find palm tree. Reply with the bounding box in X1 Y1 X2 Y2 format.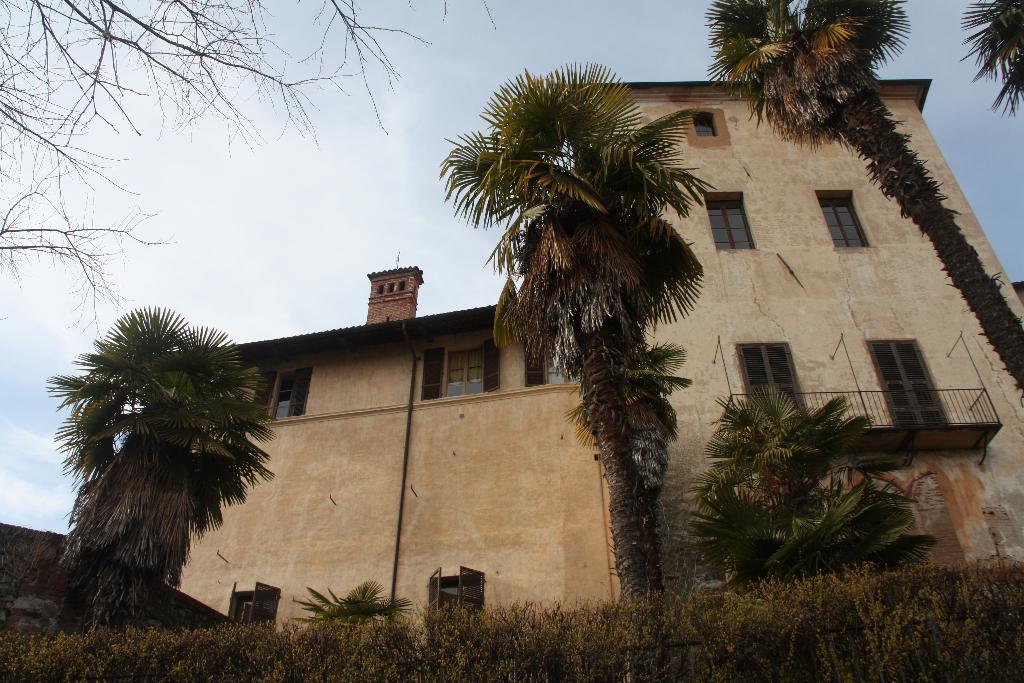
707 0 1023 391.
